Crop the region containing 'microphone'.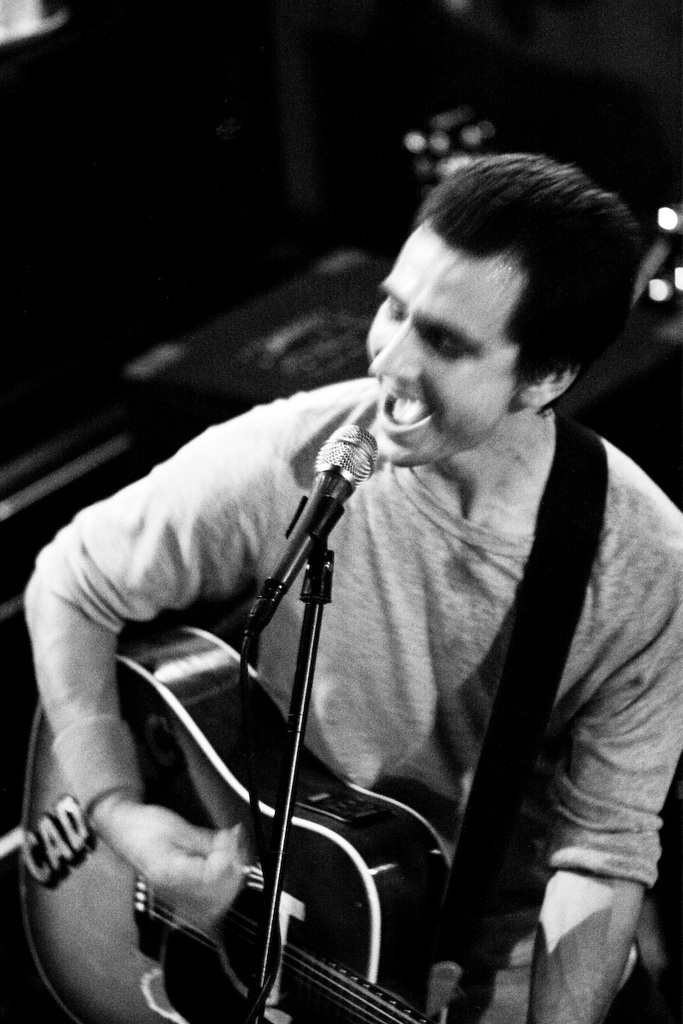
Crop region: x1=258, y1=423, x2=388, y2=625.
